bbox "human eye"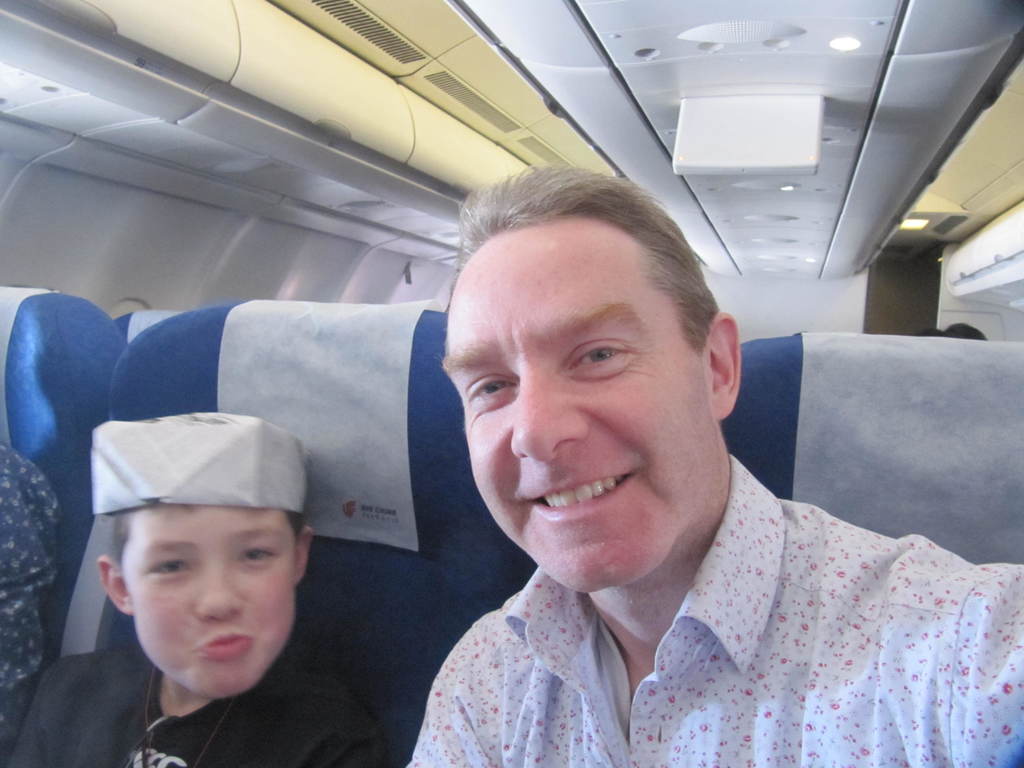
pyautogui.locateOnScreen(461, 369, 517, 408)
